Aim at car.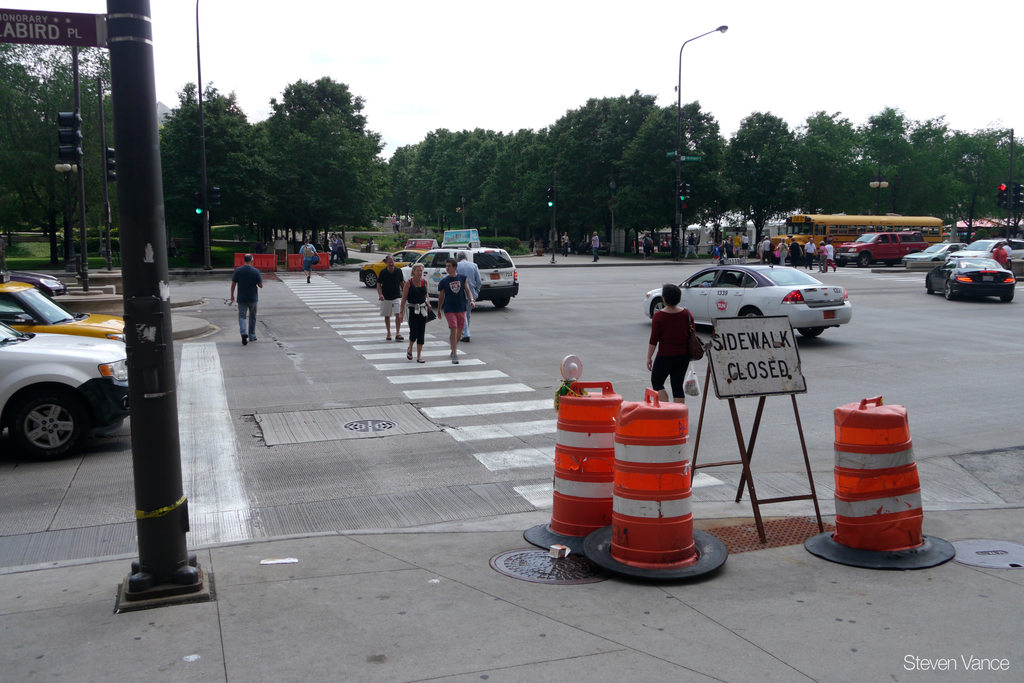
Aimed at {"x1": 0, "y1": 263, "x2": 69, "y2": 299}.
